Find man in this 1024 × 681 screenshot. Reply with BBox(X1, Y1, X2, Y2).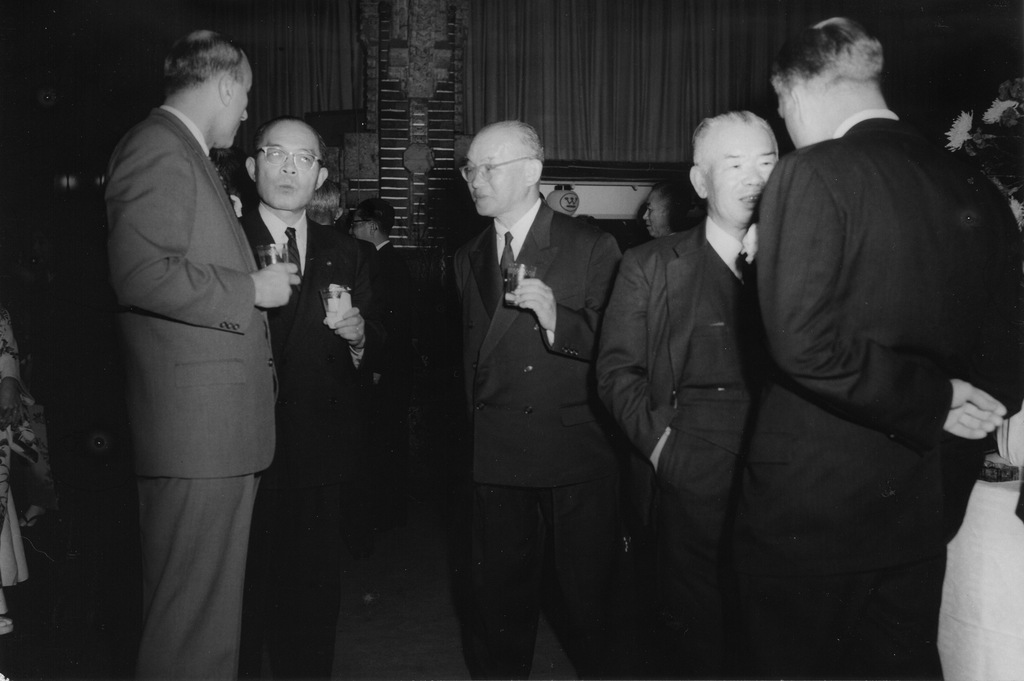
BBox(349, 198, 407, 532).
